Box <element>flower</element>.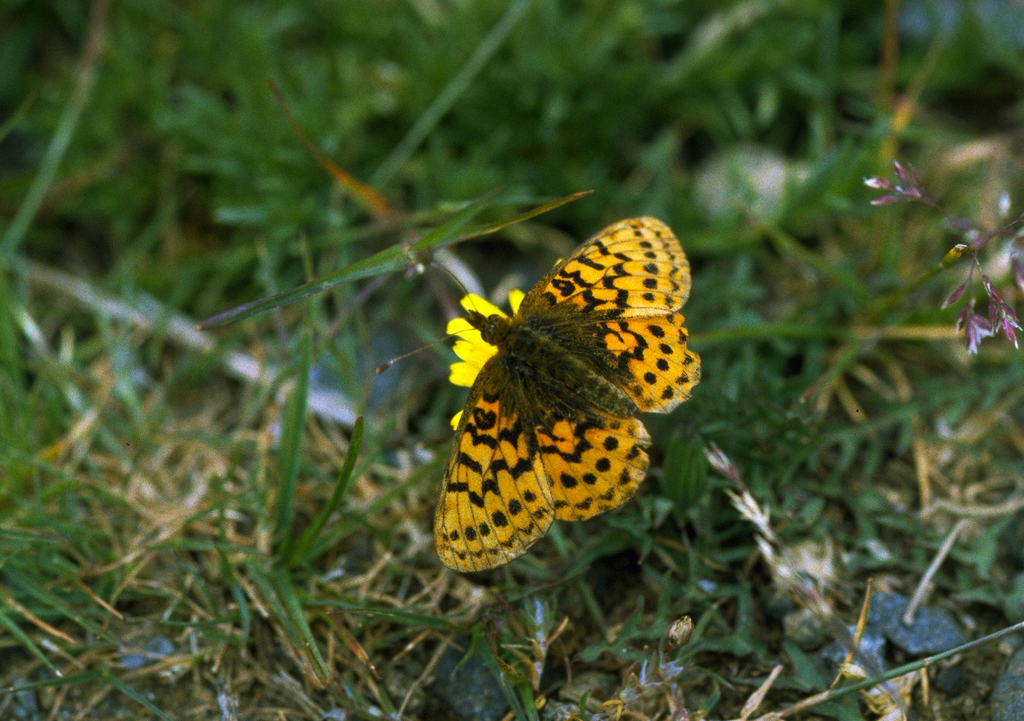
x1=445 y1=286 x2=525 y2=430.
